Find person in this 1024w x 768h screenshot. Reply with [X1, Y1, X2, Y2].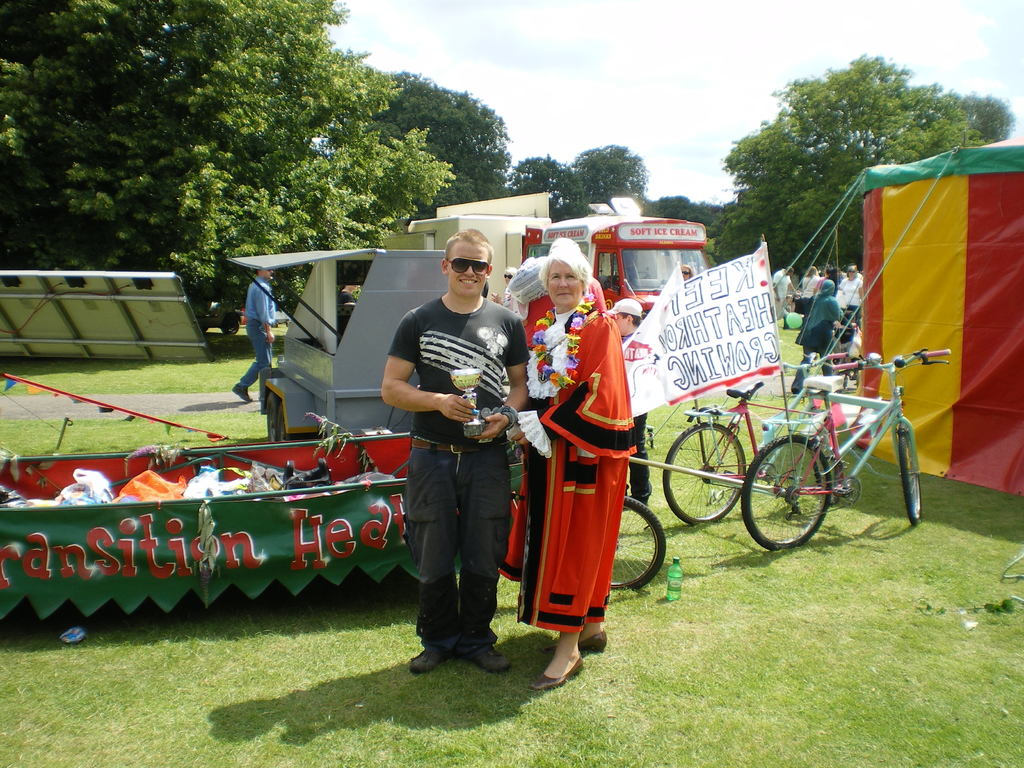
[488, 264, 517, 315].
